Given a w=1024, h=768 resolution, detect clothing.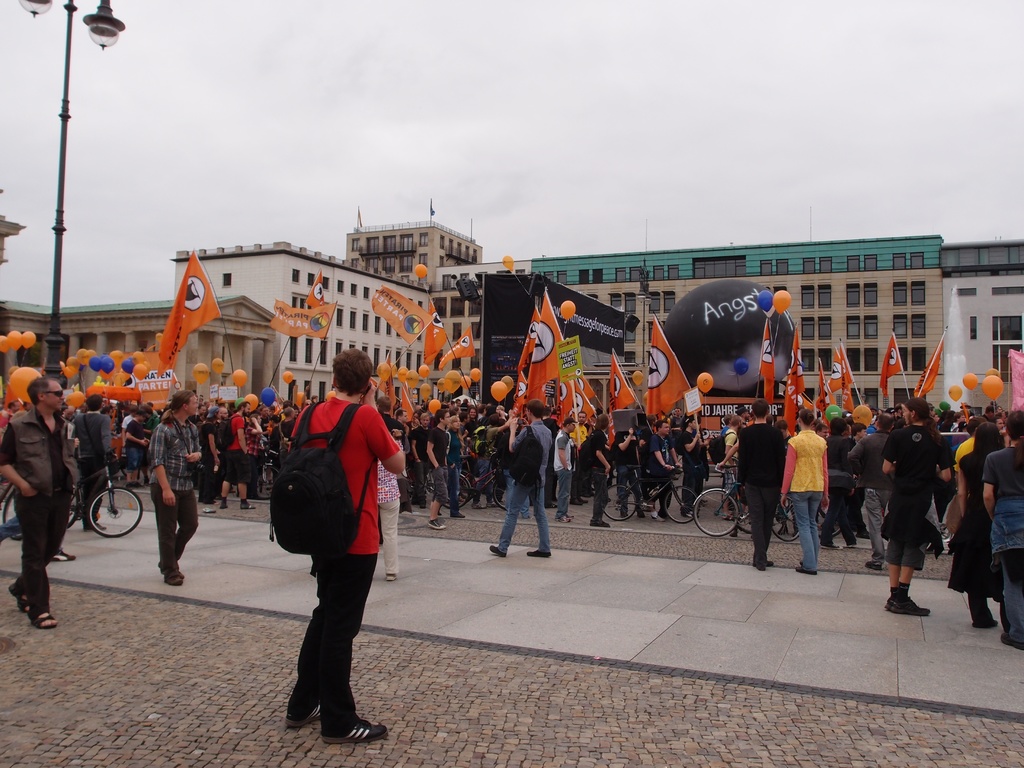
153:410:204:575.
